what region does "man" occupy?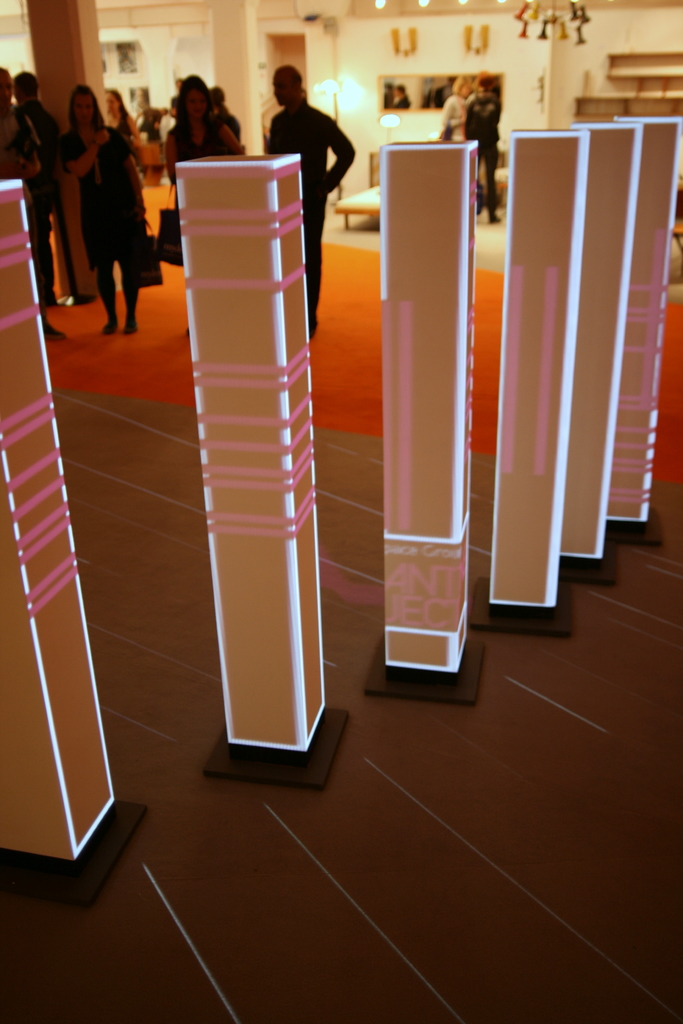
BBox(465, 78, 502, 223).
